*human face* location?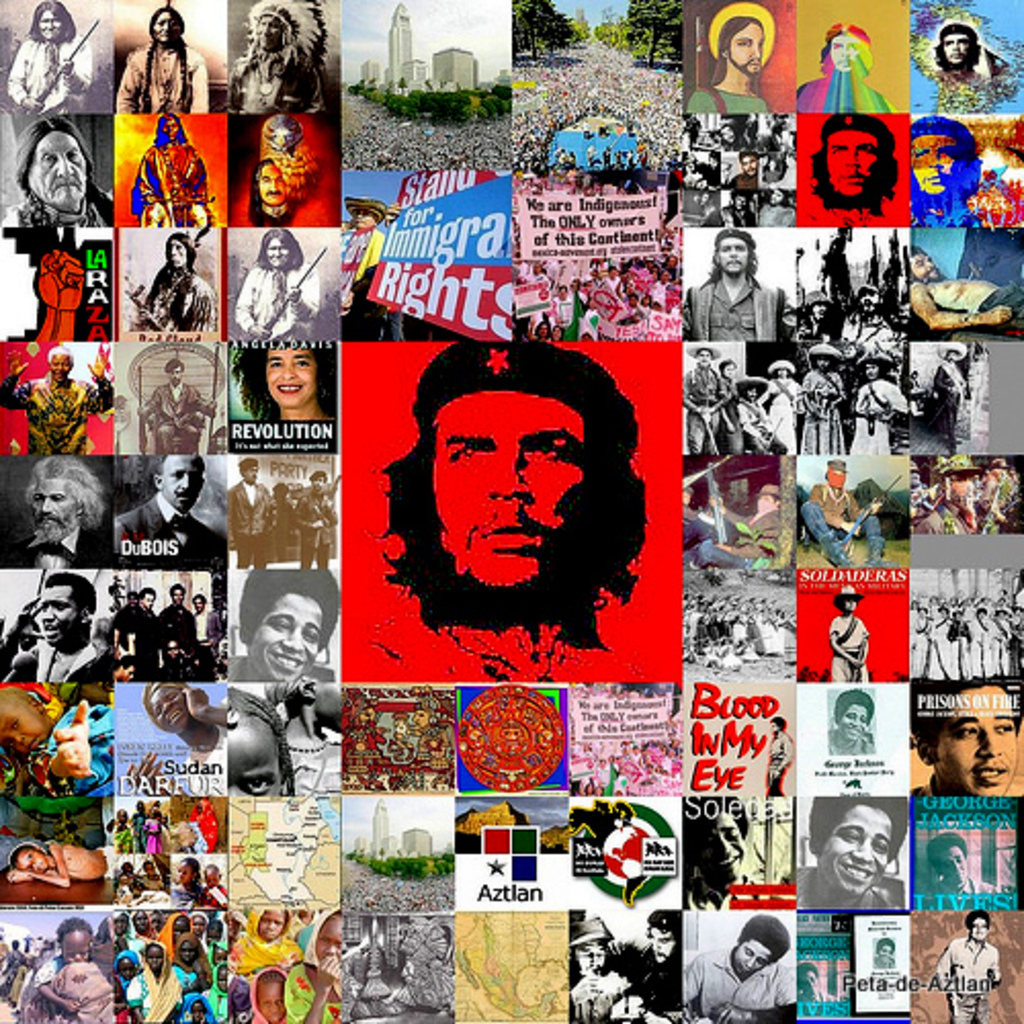
x1=266 y1=238 x2=293 y2=266
